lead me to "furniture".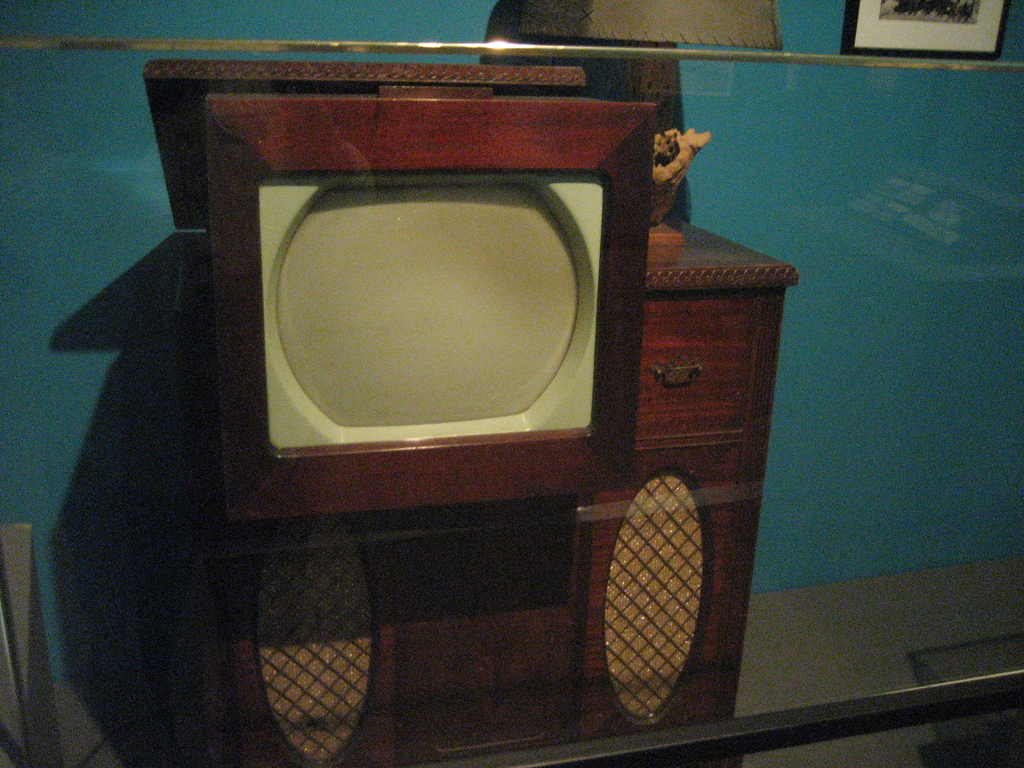
Lead to 178 219 799 767.
